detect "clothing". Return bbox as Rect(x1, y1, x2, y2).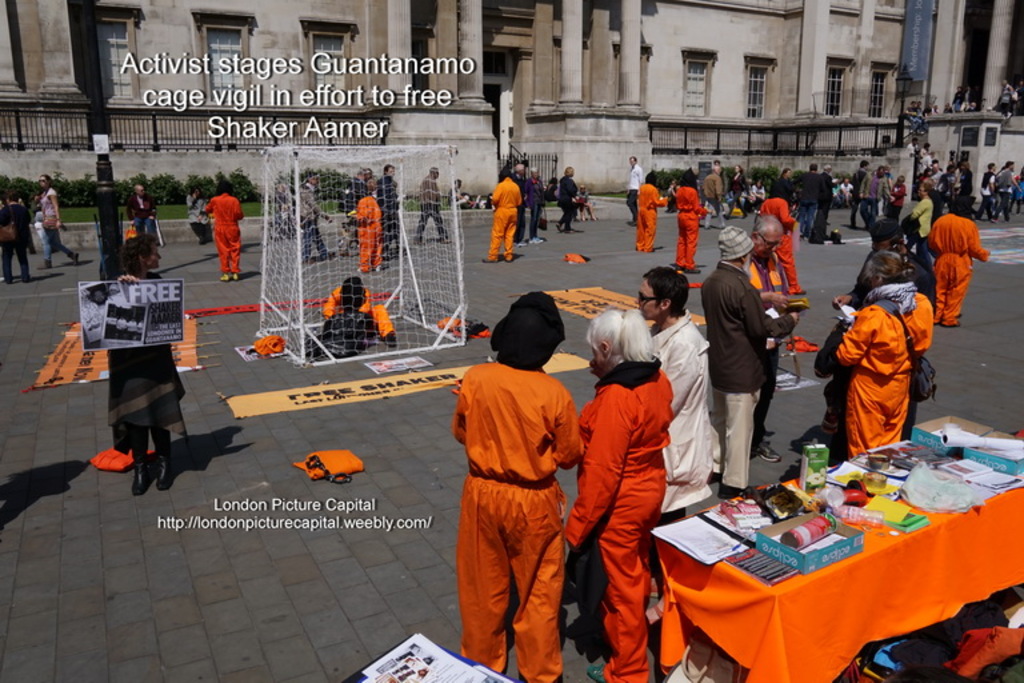
Rect(556, 360, 676, 682).
